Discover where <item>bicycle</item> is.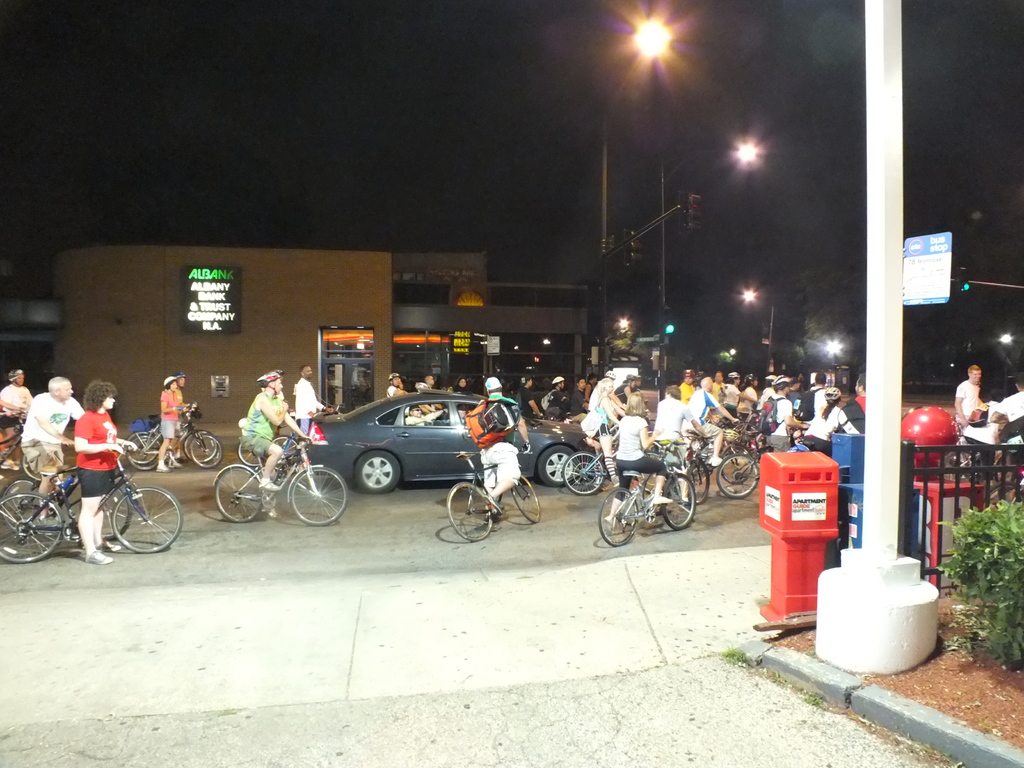
Discovered at box(559, 425, 618, 499).
